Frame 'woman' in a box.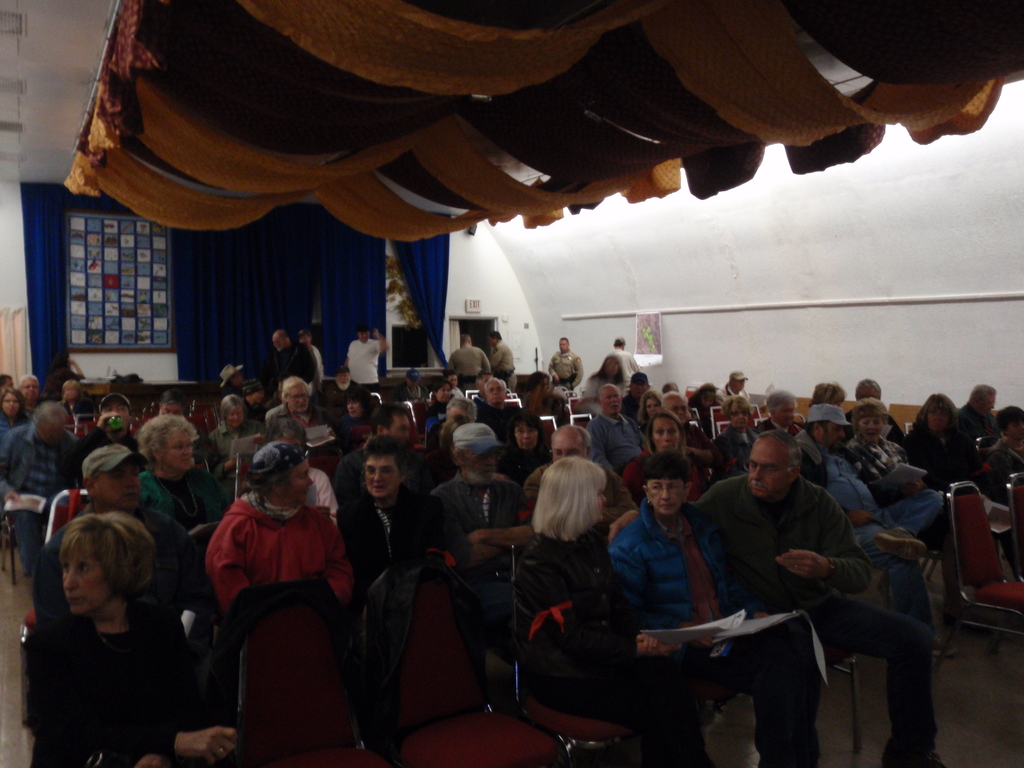
region(637, 389, 664, 431).
